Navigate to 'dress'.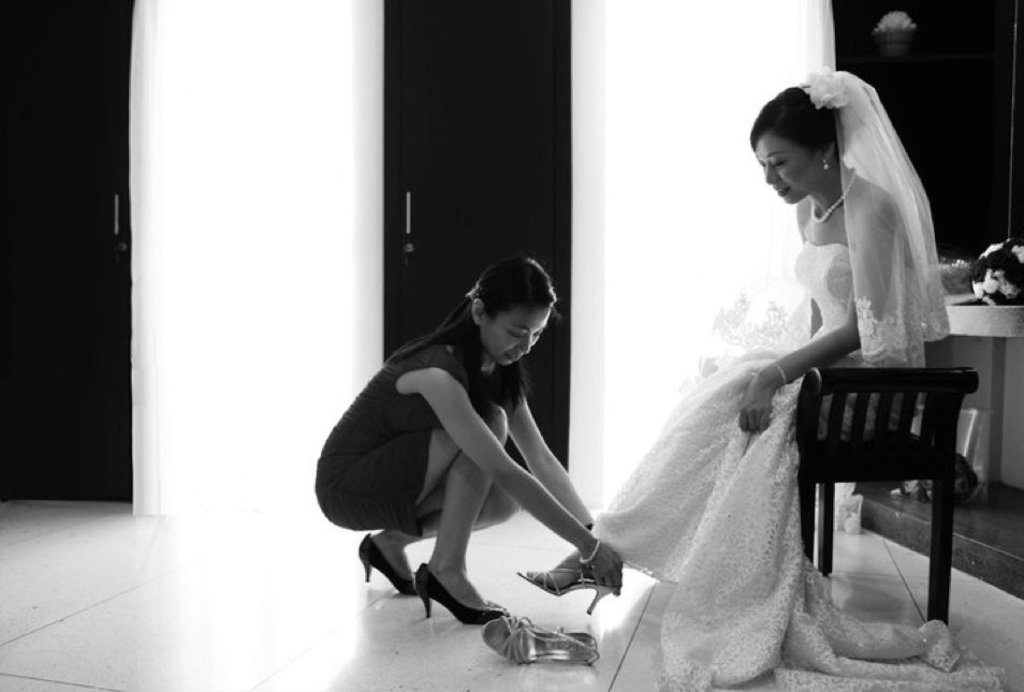
Navigation target: 595, 240, 1004, 691.
